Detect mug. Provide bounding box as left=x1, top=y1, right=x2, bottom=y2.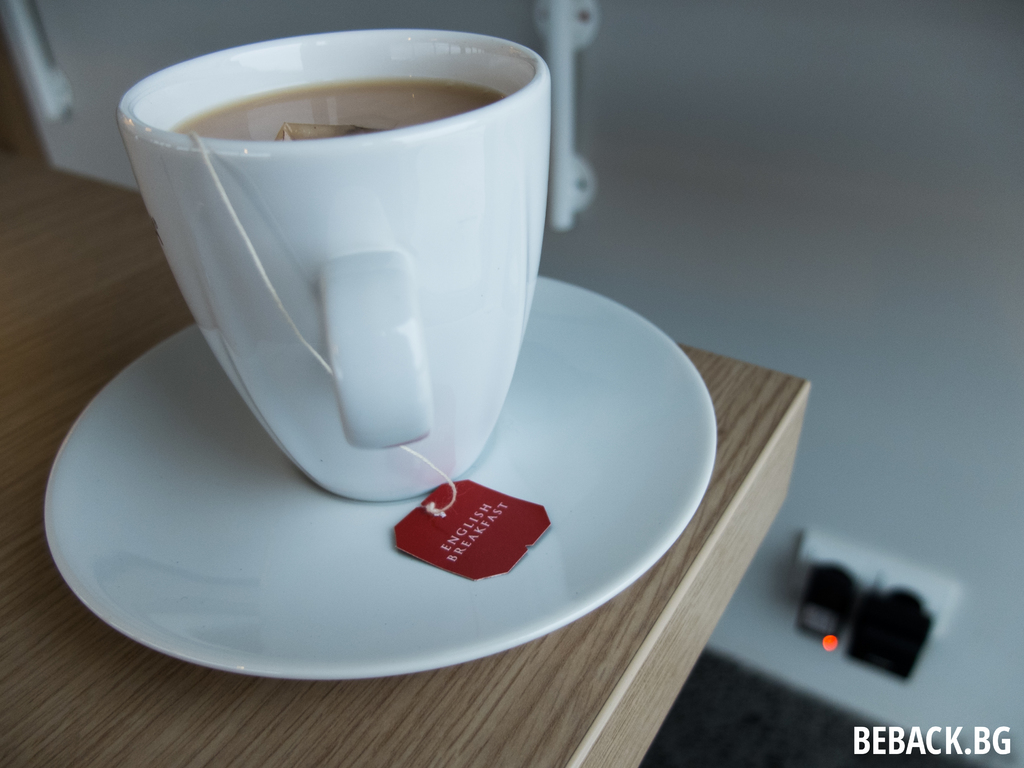
left=117, top=30, right=552, bottom=504.
